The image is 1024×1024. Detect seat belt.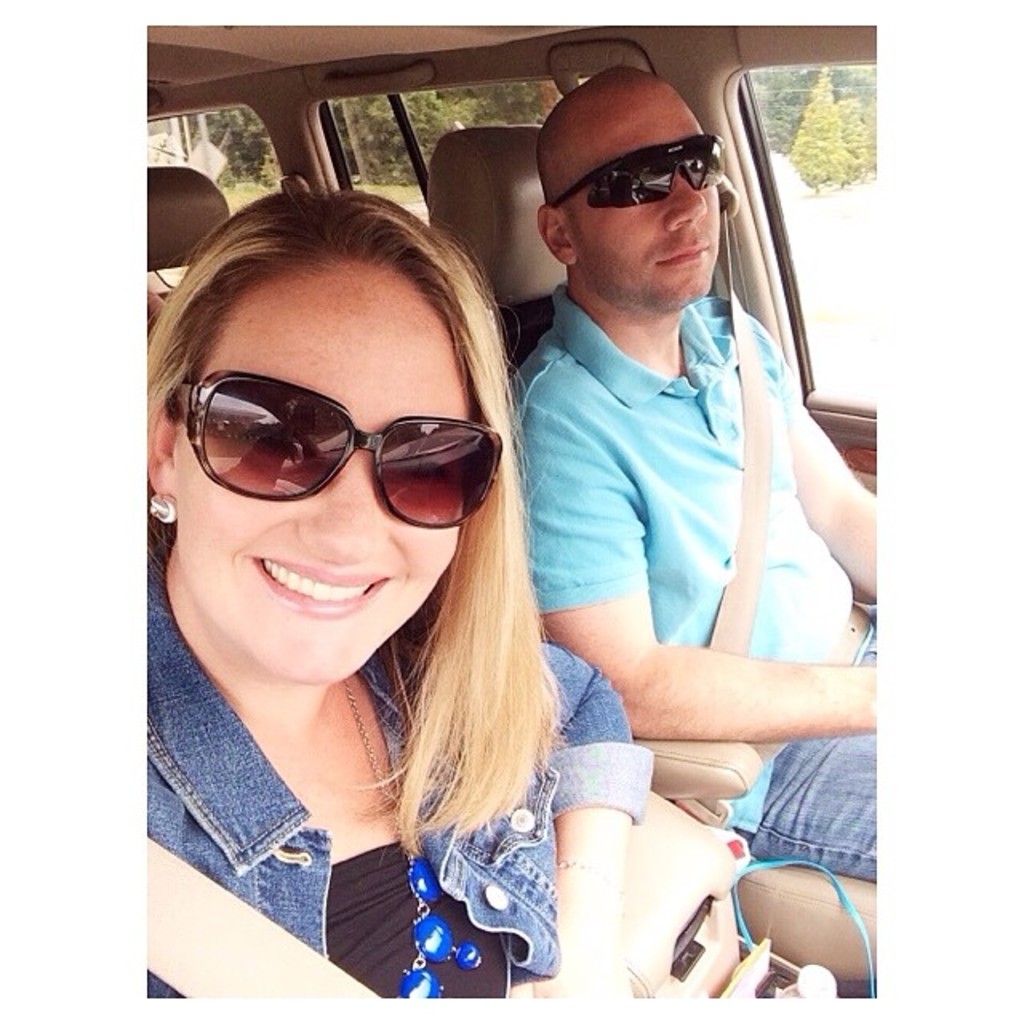
Detection: [x1=139, y1=835, x2=382, y2=1002].
